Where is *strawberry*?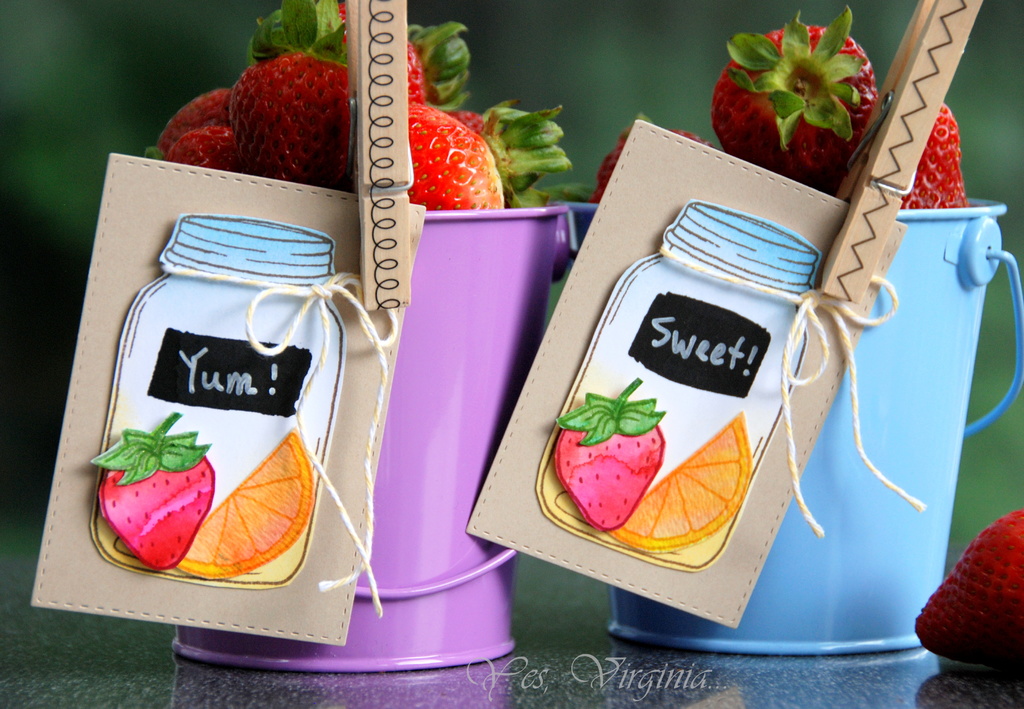
451/99/522/143.
